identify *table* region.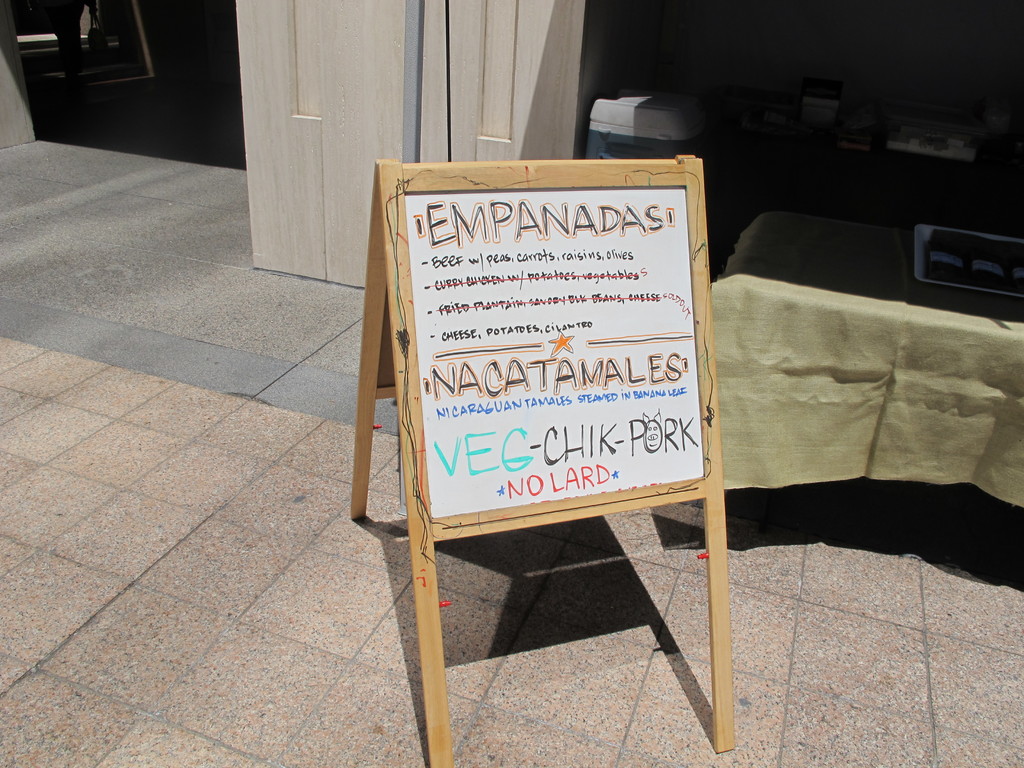
Region: 708,207,1023,506.
